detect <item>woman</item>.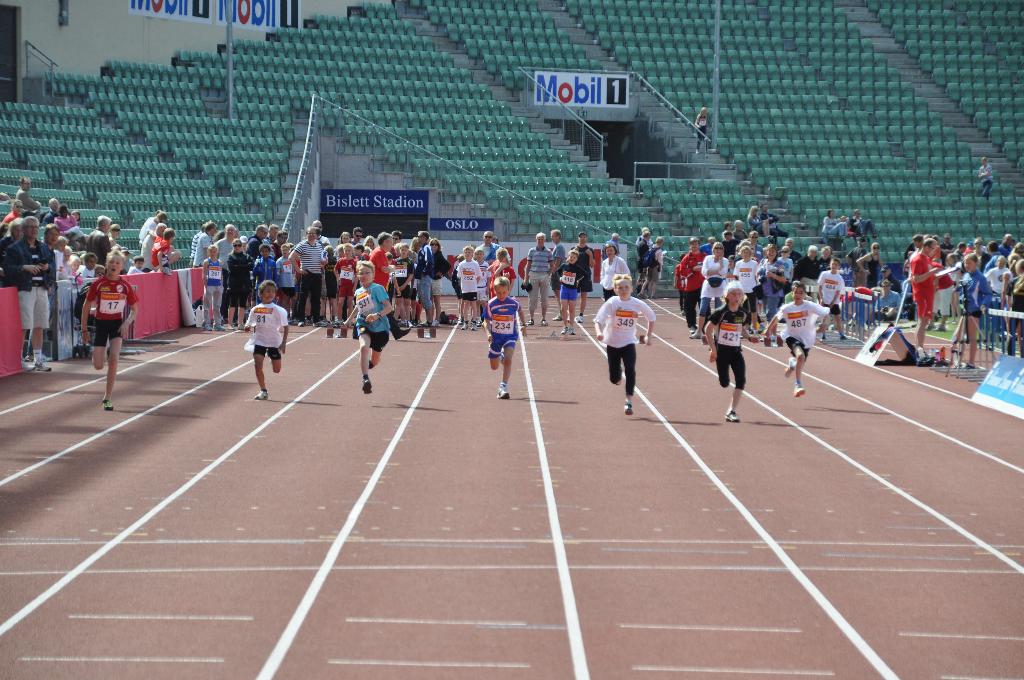
Detected at crop(822, 211, 852, 243).
